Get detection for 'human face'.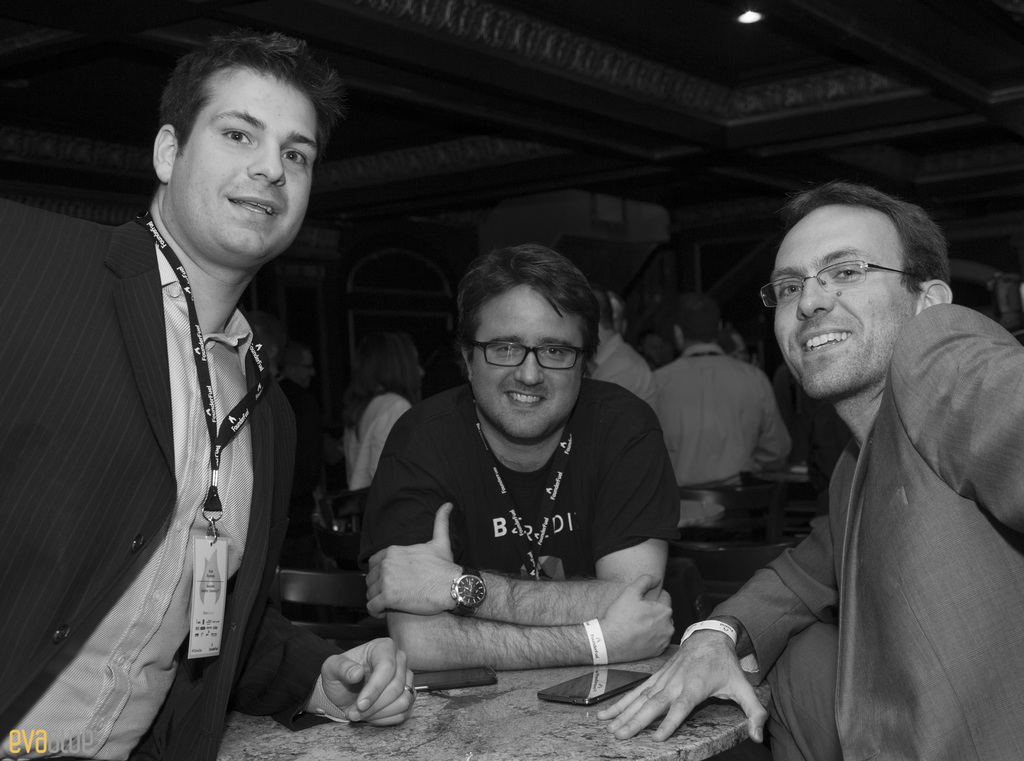
Detection: detection(769, 206, 908, 404).
